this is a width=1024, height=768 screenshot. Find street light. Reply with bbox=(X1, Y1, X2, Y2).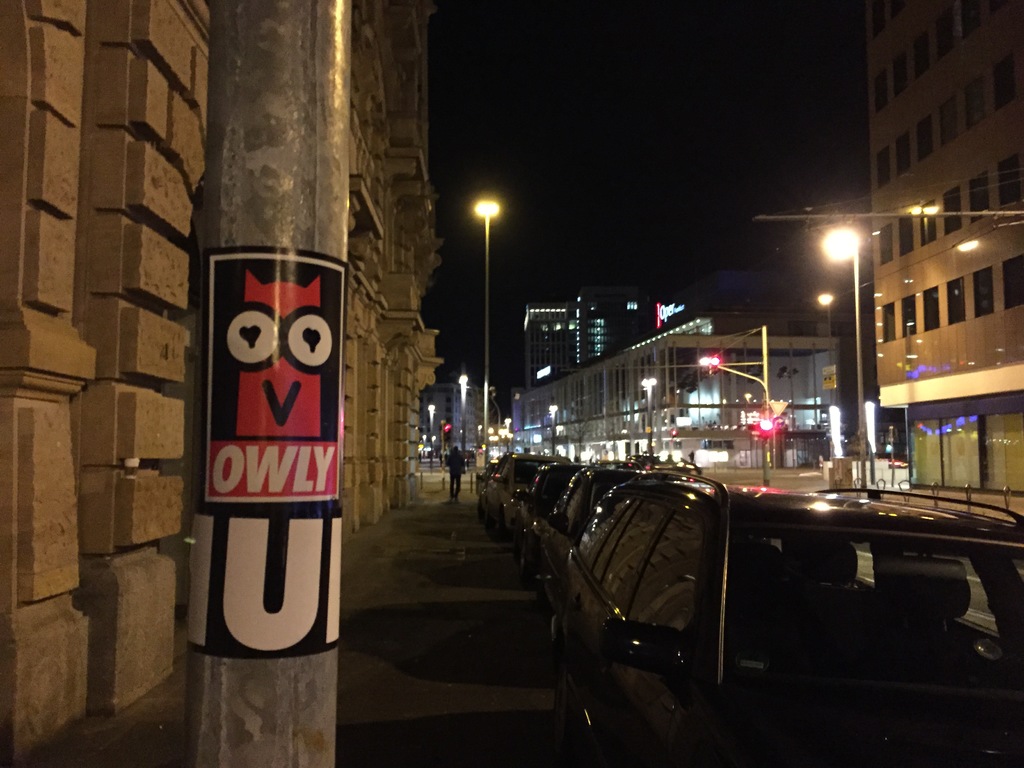
bbox=(424, 399, 435, 472).
